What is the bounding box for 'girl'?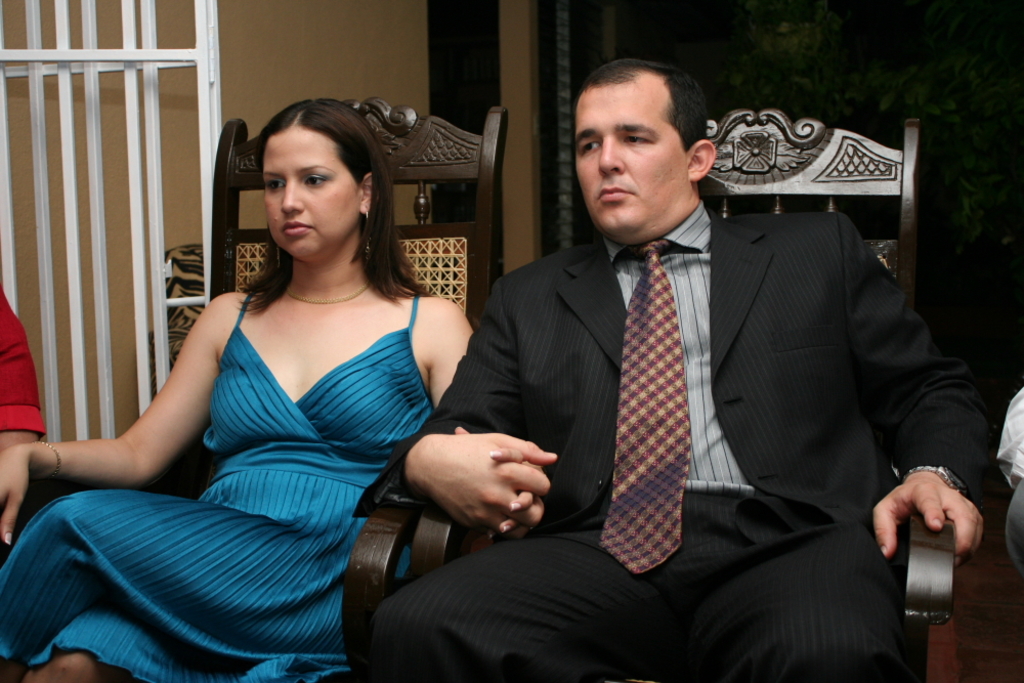
pyautogui.locateOnScreen(0, 96, 554, 682).
